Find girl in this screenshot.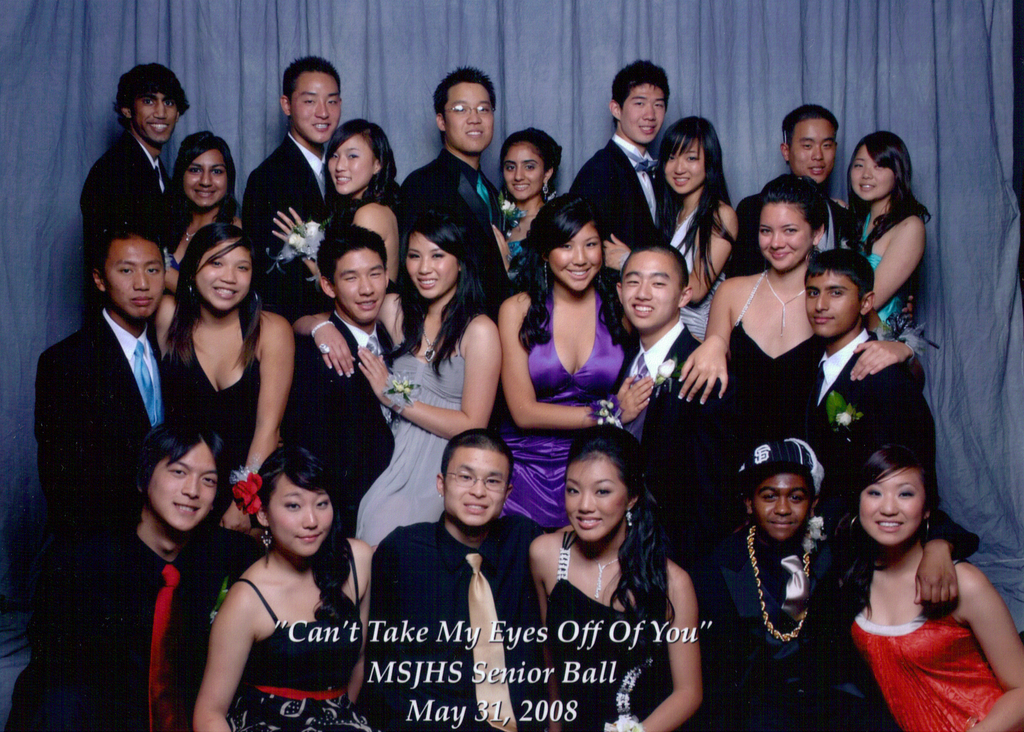
The bounding box for girl is <box>152,224,296,549</box>.
